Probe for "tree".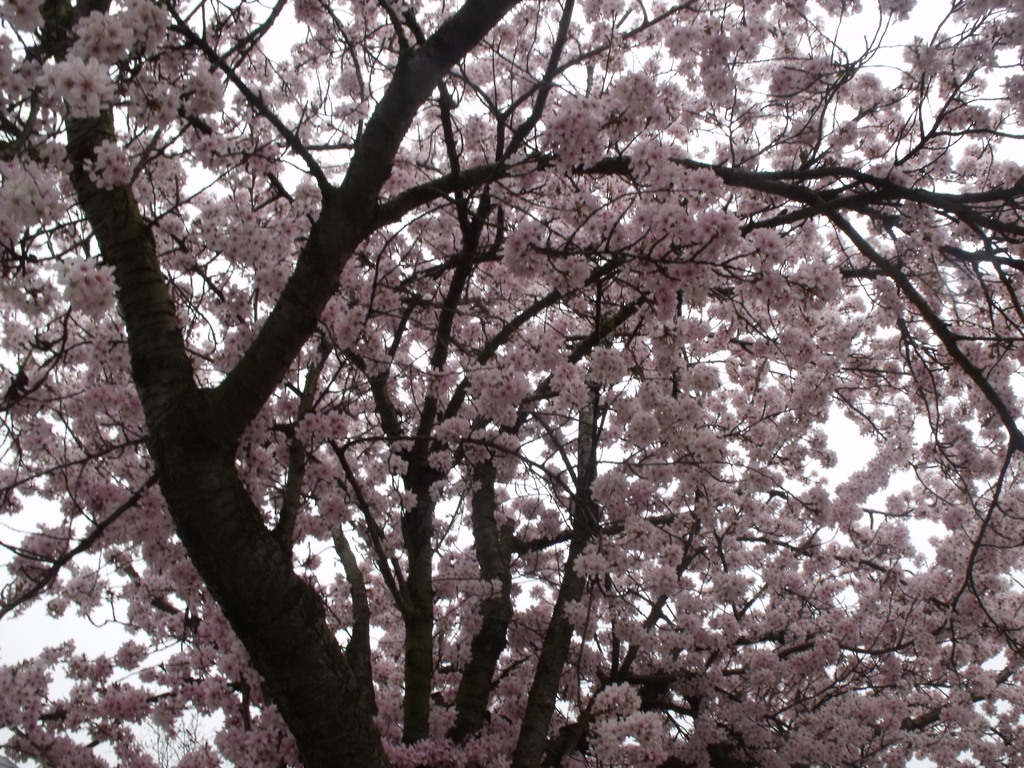
Probe result: [left=0, top=0, right=1023, bottom=767].
